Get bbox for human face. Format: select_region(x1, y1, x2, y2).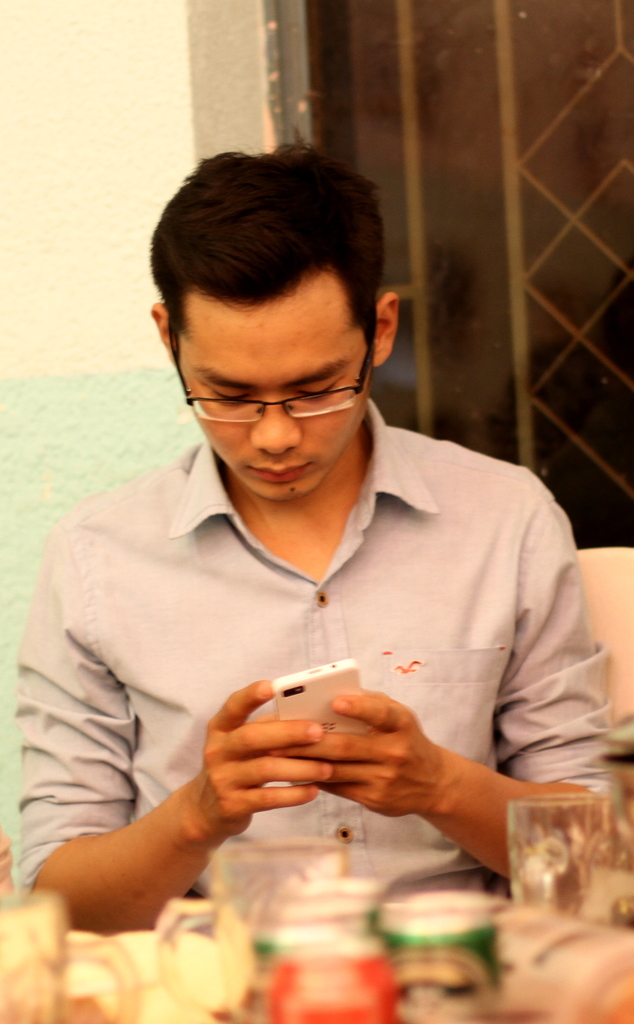
select_region(173, 271, 376, 503).
